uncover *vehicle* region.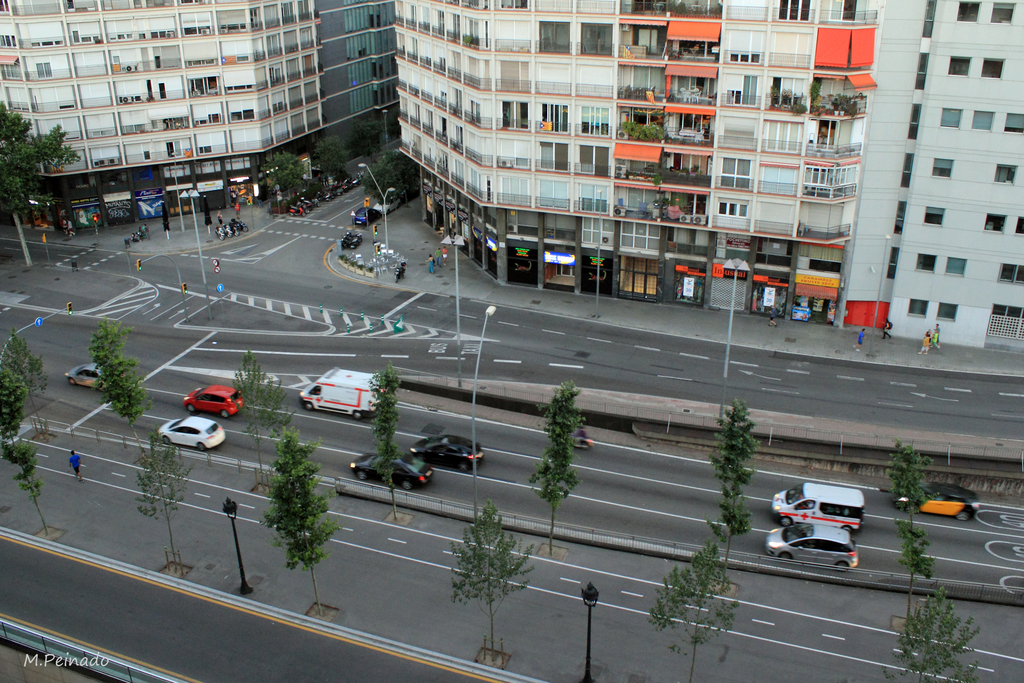
Uncovered: (63,360,106,393).
